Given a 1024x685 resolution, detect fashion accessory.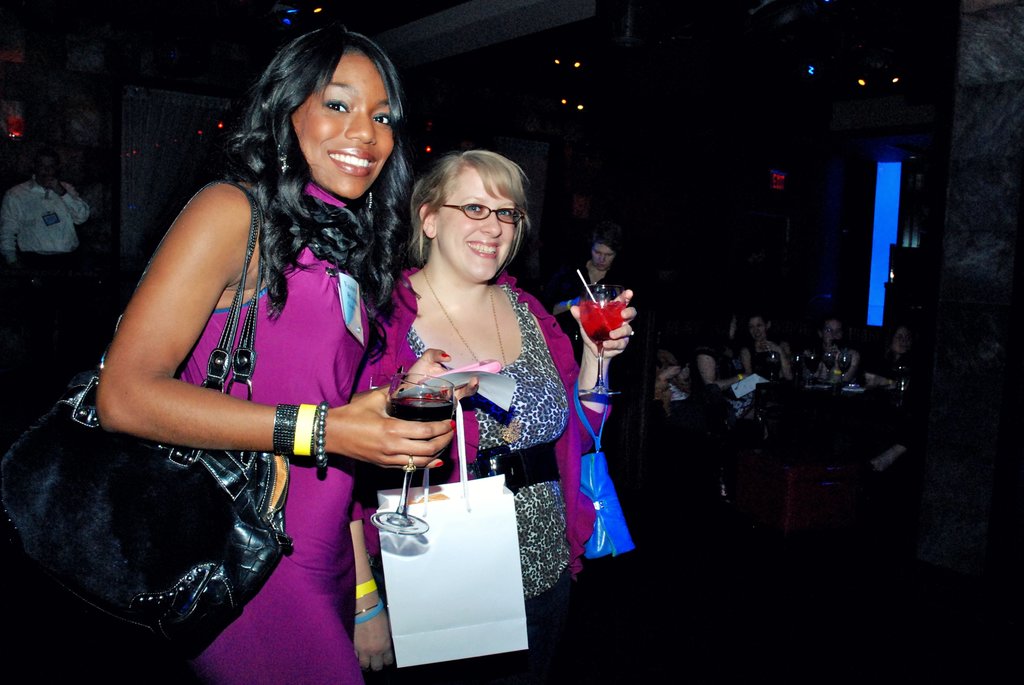
0, 177, 292, 664.
